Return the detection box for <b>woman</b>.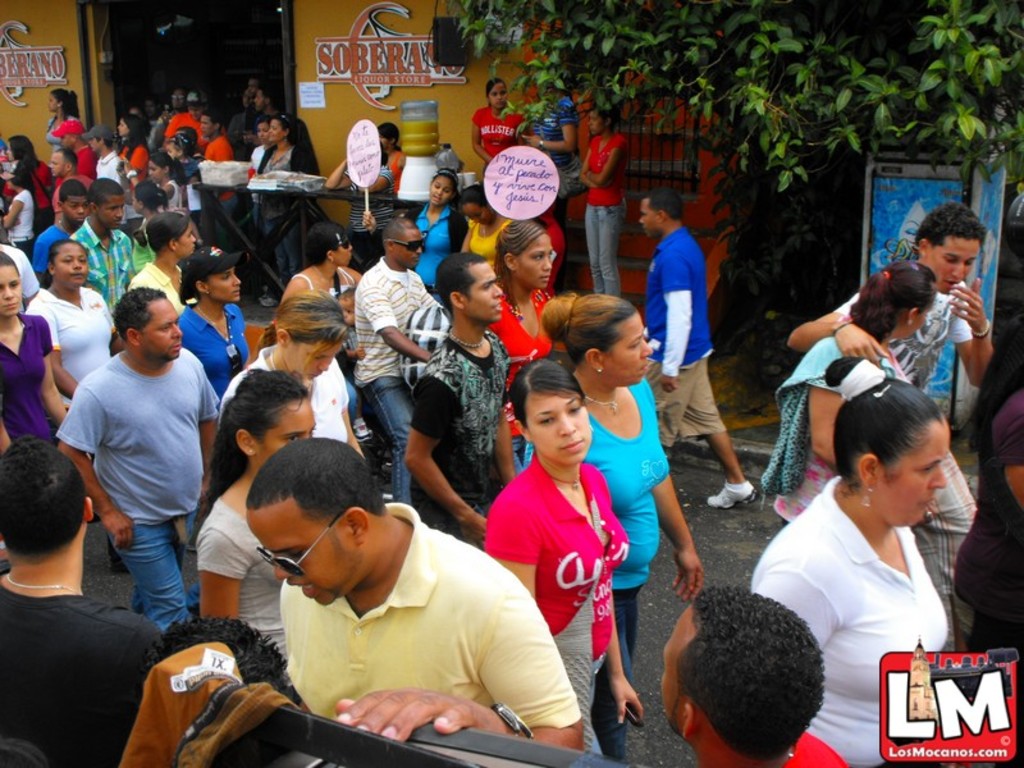
{"left": 401, "top": 170, "right": 463, "bottom": 284}.
